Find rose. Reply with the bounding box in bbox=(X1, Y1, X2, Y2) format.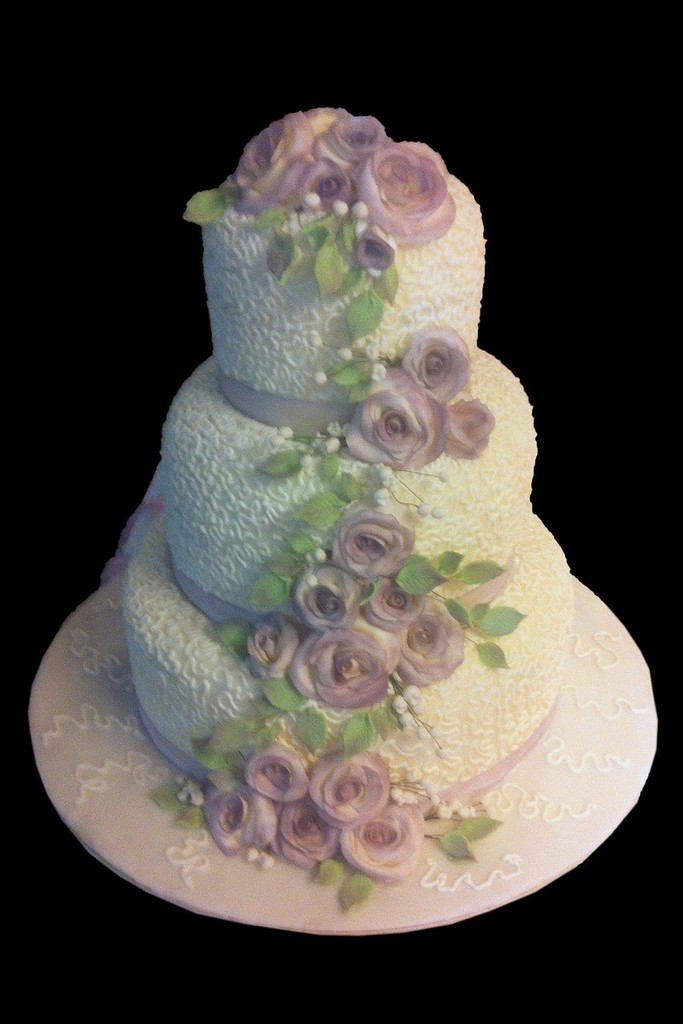
bbox=(277, 793, 338, 863).
